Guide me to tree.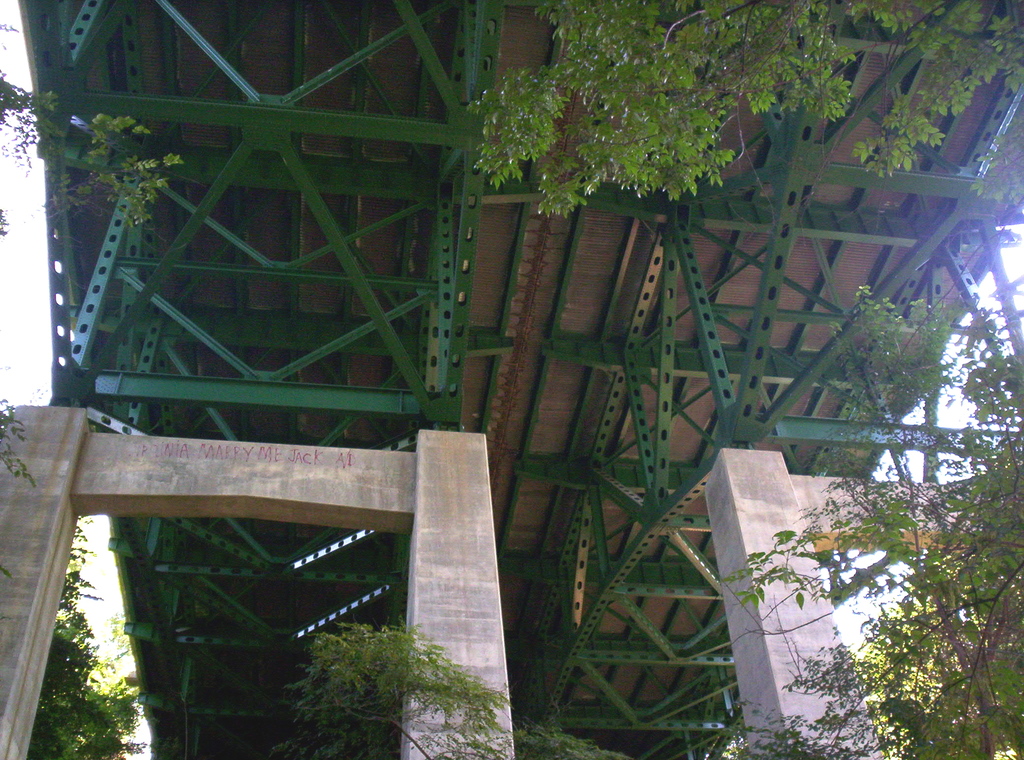
Guidance: x1=0 y1=501 x2=165 y2=759.
